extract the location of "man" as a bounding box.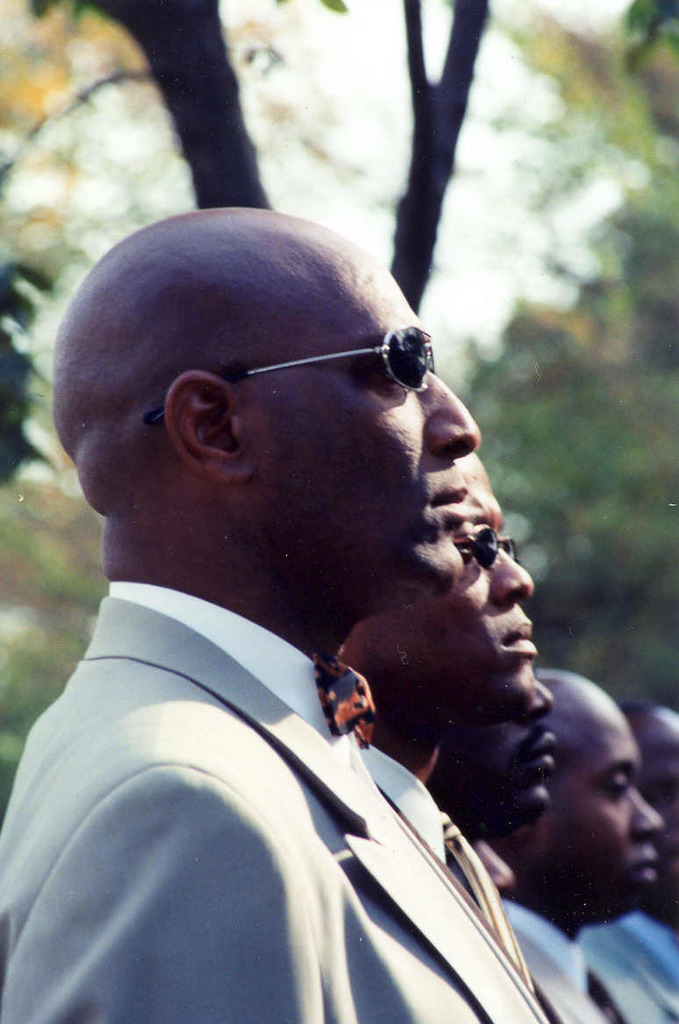
region(432, 679, 614, 1023).
